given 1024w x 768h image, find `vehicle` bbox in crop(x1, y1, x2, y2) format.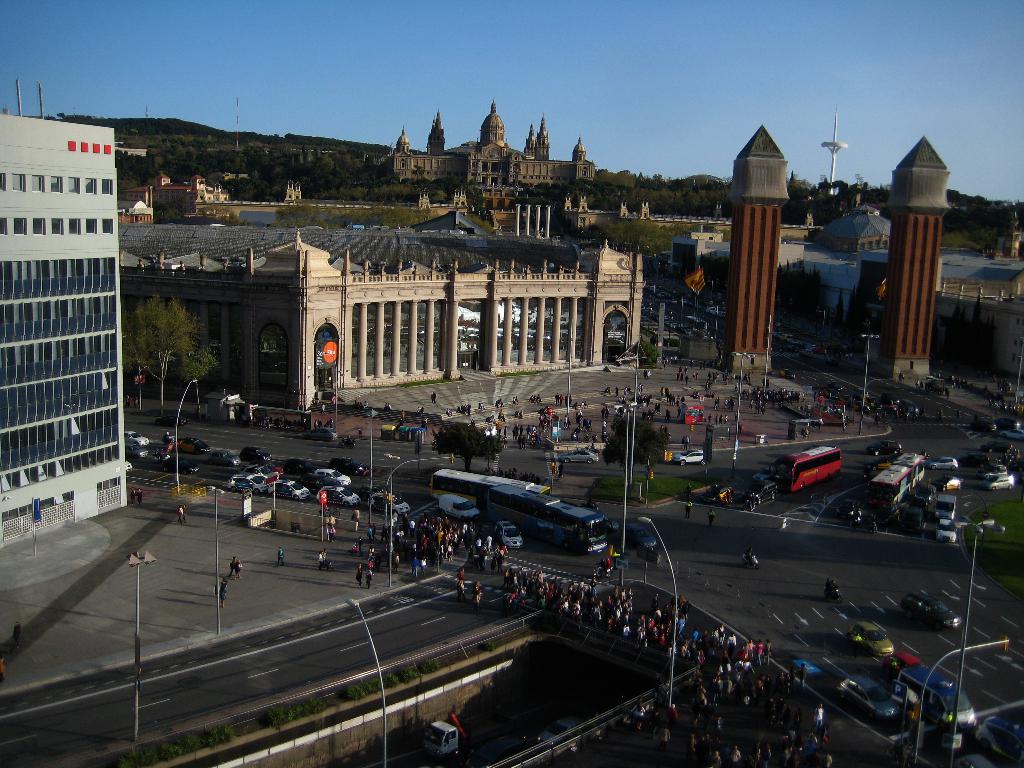
crop(987, 421, 1021, 431).
